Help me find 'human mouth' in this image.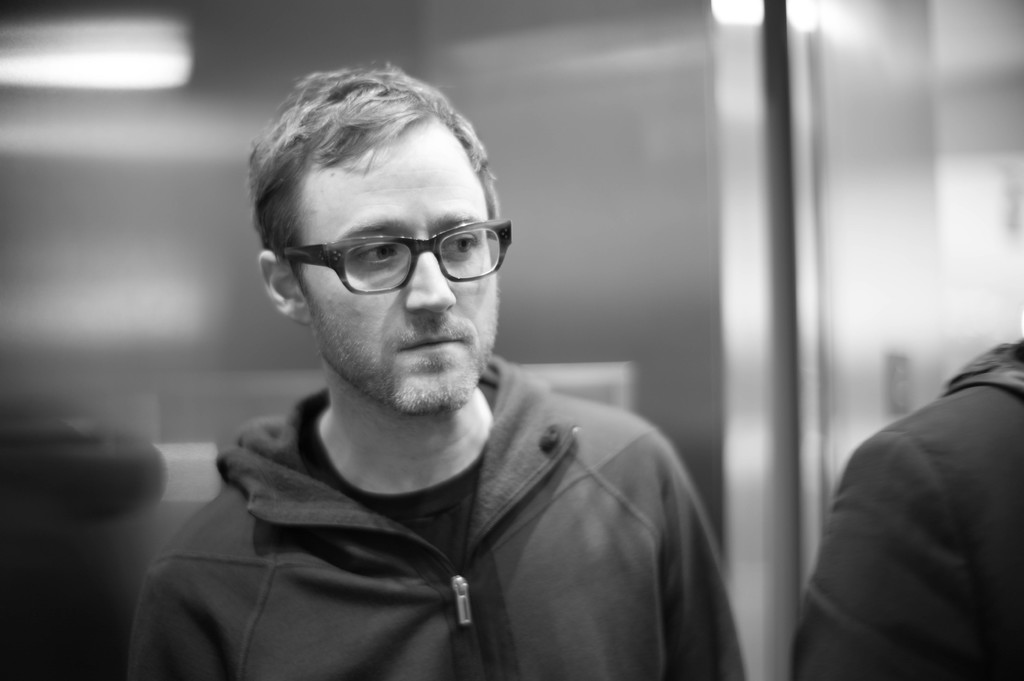
Found it: x1=398, y1=335, x2=462, y2=355.
